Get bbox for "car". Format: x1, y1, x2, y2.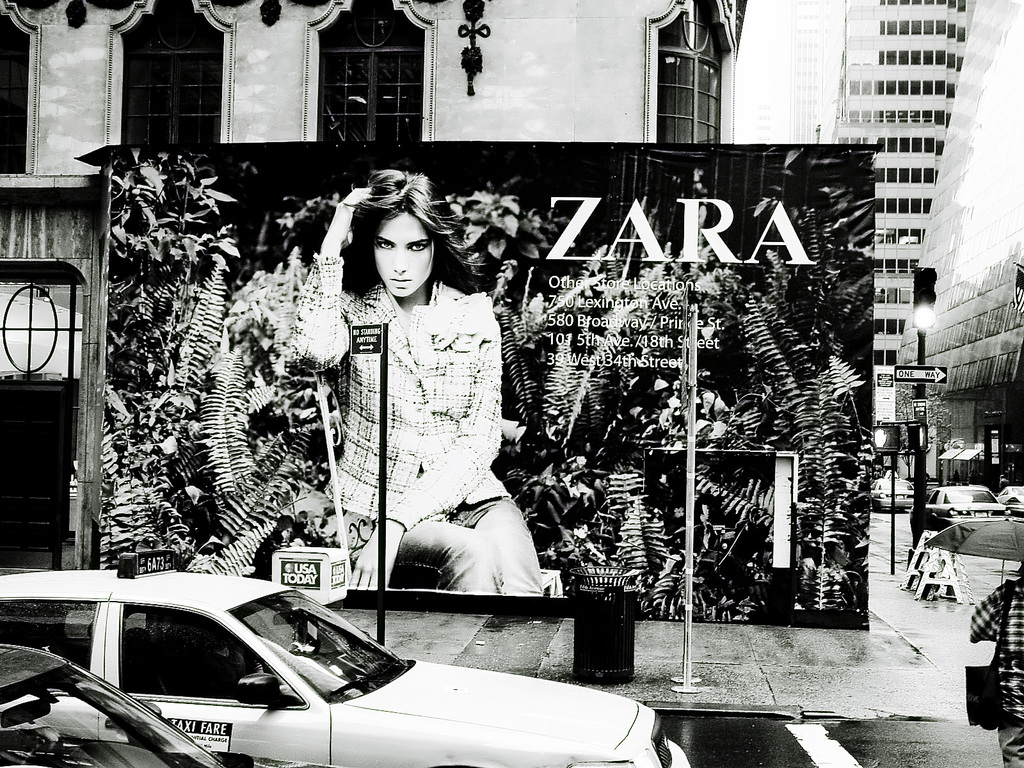
0, 637, 230, 767.
